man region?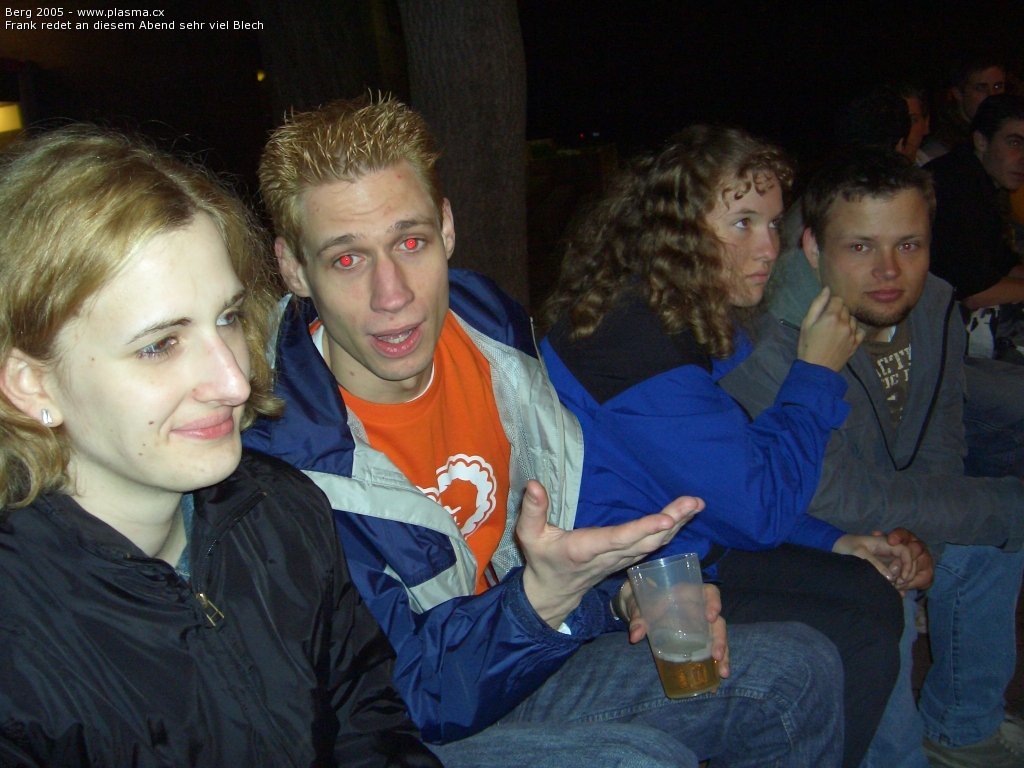
[721, 151, 1023, 767]
